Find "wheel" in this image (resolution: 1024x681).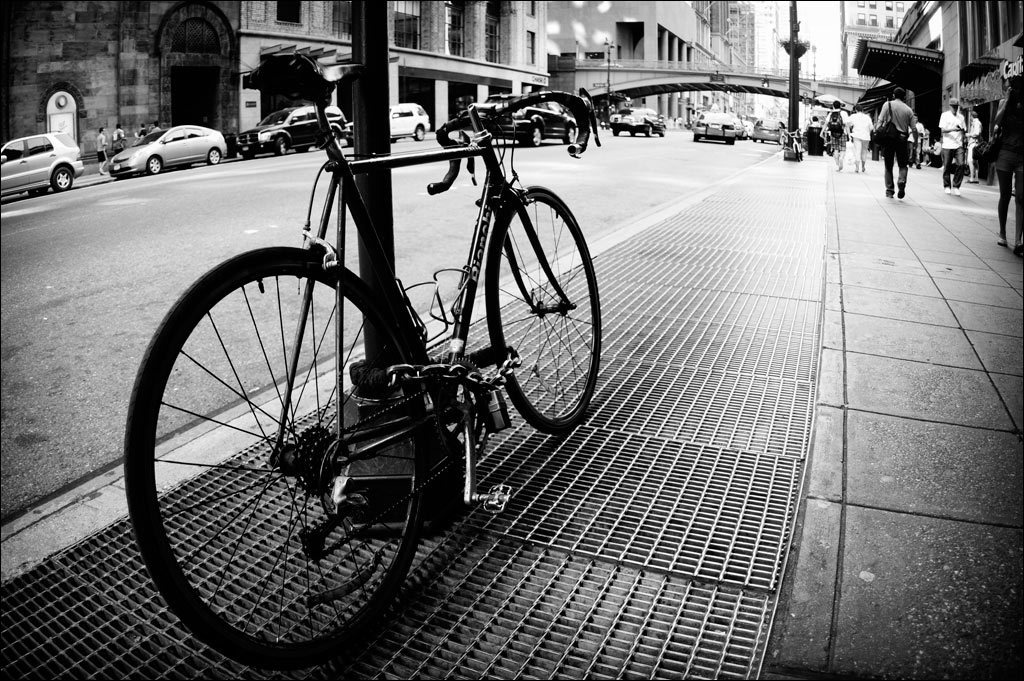
bbox(435, 356, 501, 444).
